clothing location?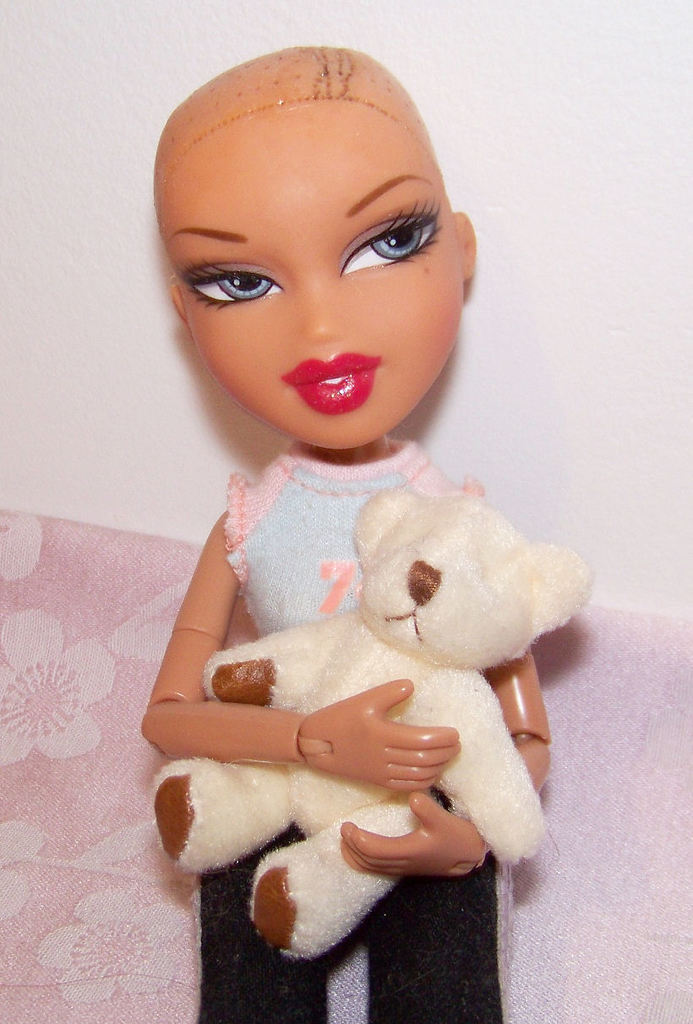
[196,440,501,1023]
